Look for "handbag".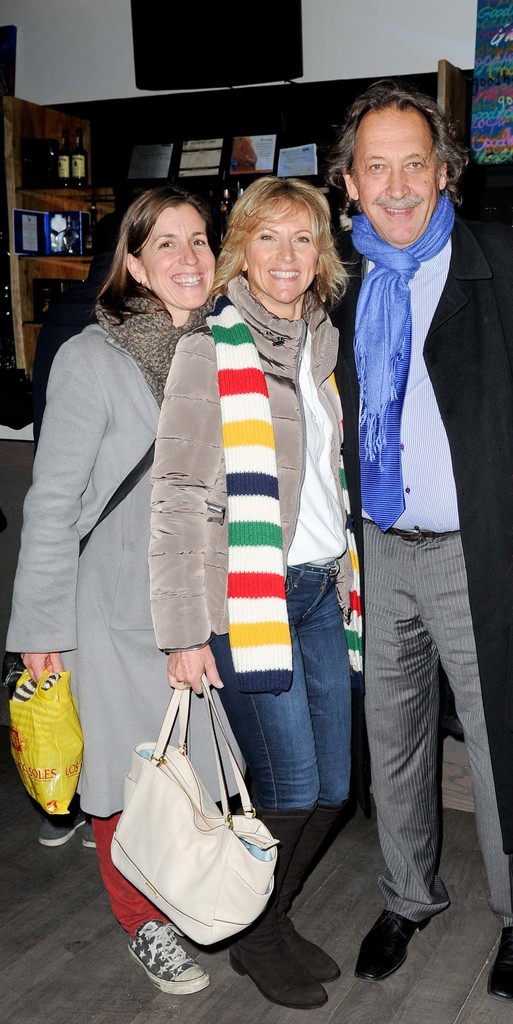
Found: bbox=(102, 669, 284, 946).
